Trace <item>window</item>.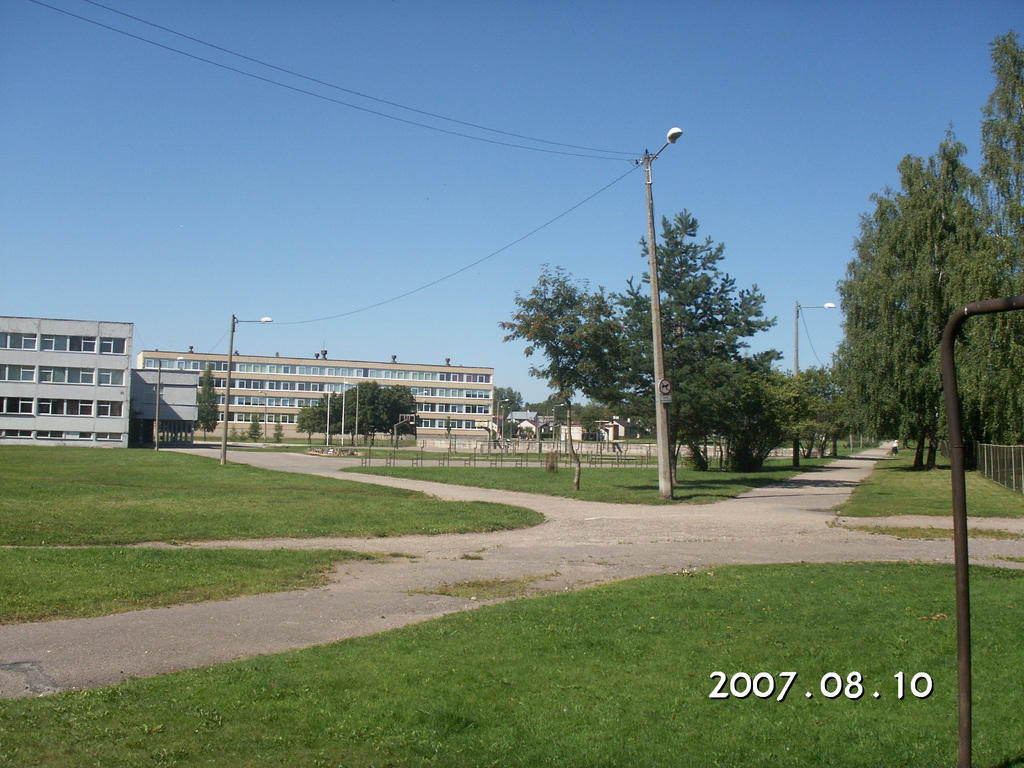
Traced to rect(278, 416, 289, 424).
